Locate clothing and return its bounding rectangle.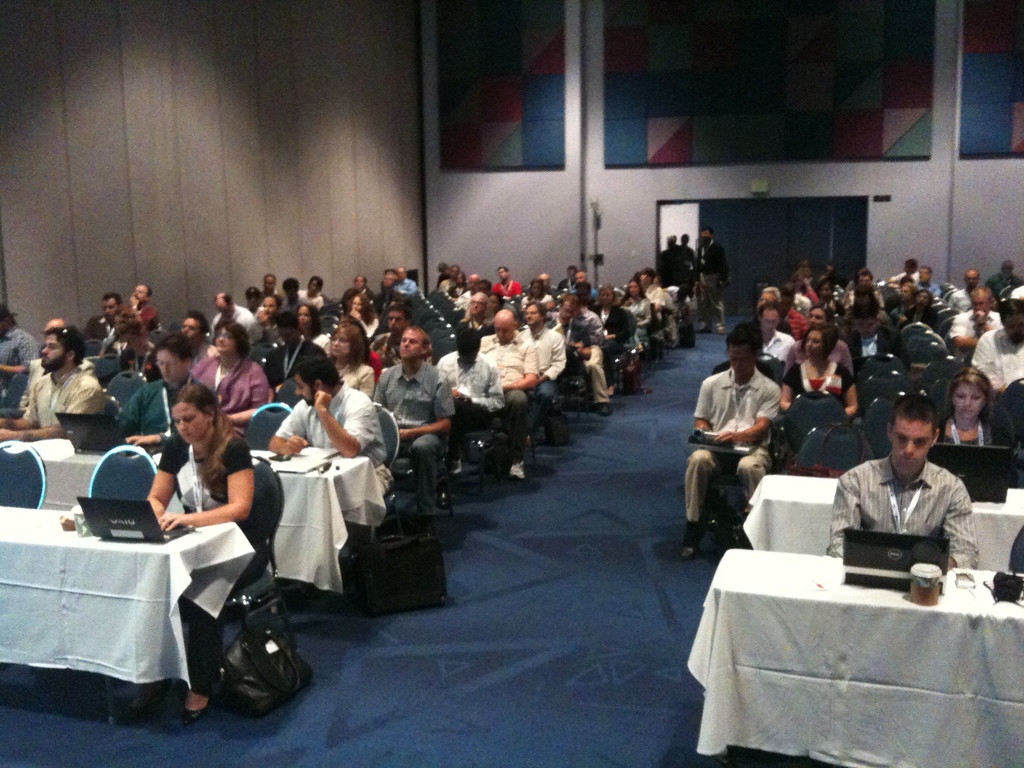
<box>945,307,1000,360</box>.
